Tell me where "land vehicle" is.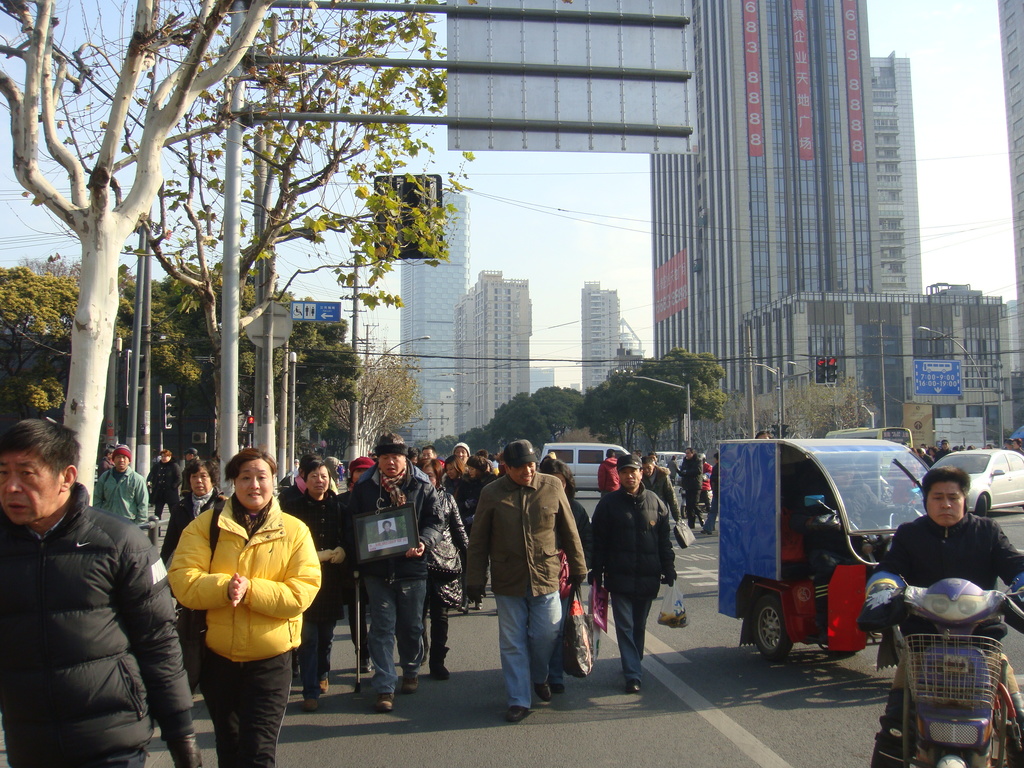
"land vehicle" is at rect(858, 575, 1023, 767).
